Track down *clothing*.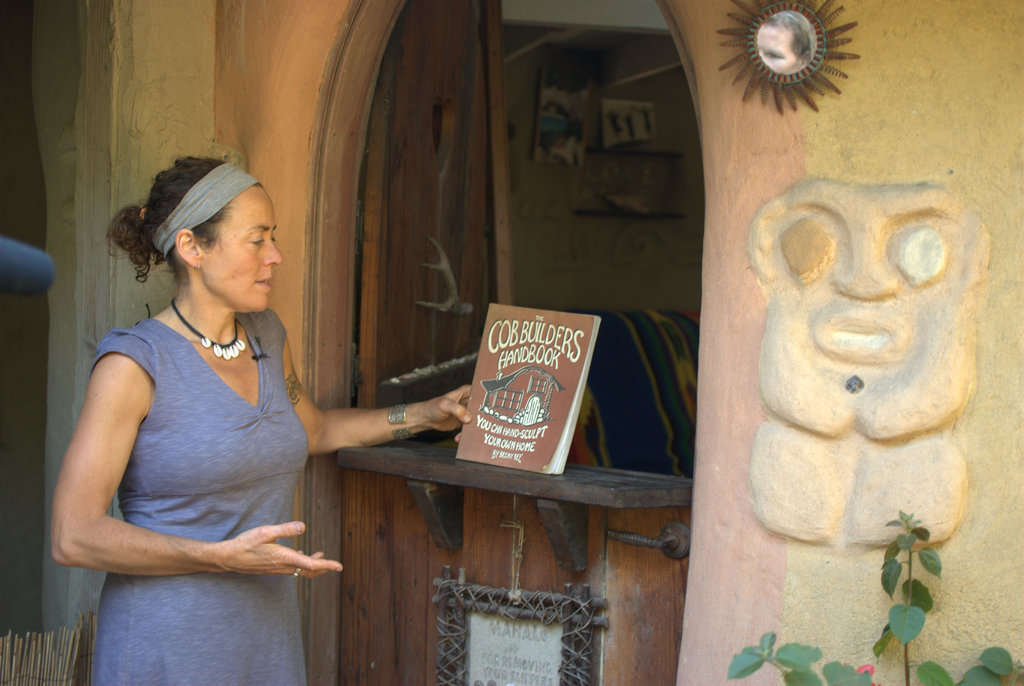
Tracked to 87 289 354 685.
